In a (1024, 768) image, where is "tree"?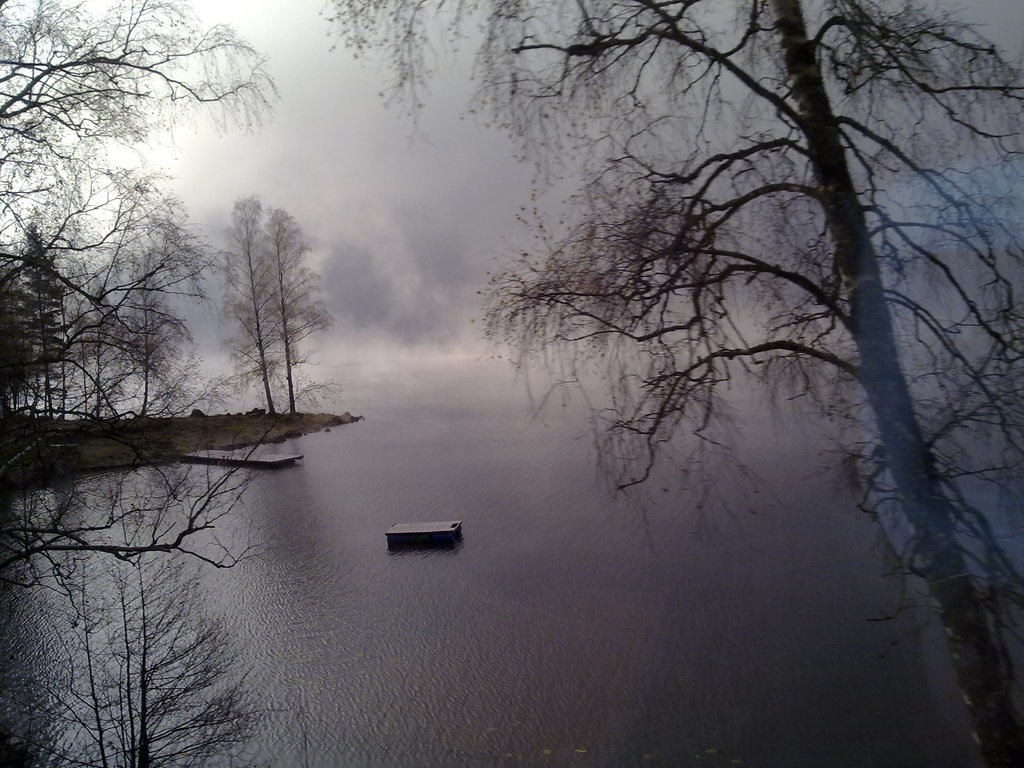
<region>0, 0, 280, 602</region>.
